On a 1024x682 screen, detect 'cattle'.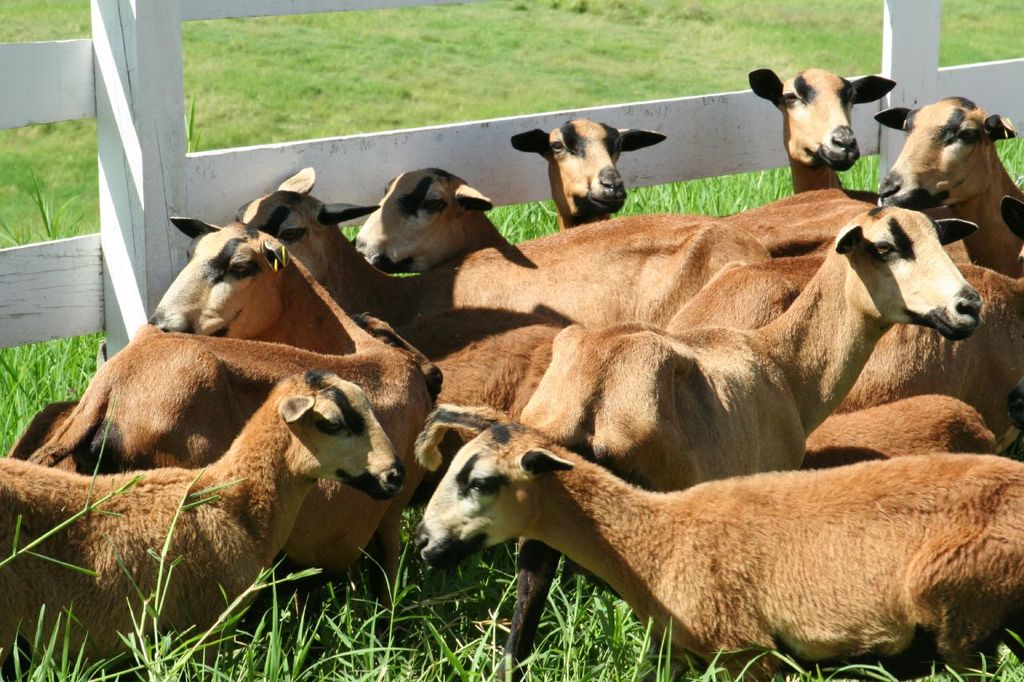
pyautogui.locateOnScreen(28, 219, 438, 625).
